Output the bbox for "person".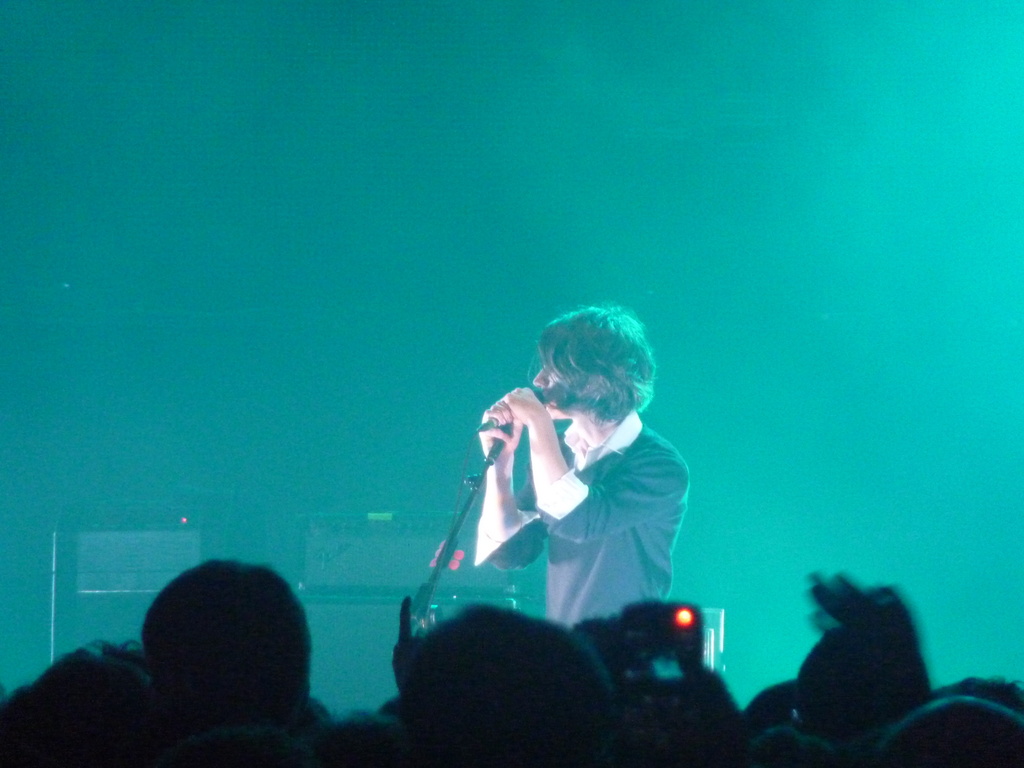
[x1=465, y1=299, x2=697, y2=628].
